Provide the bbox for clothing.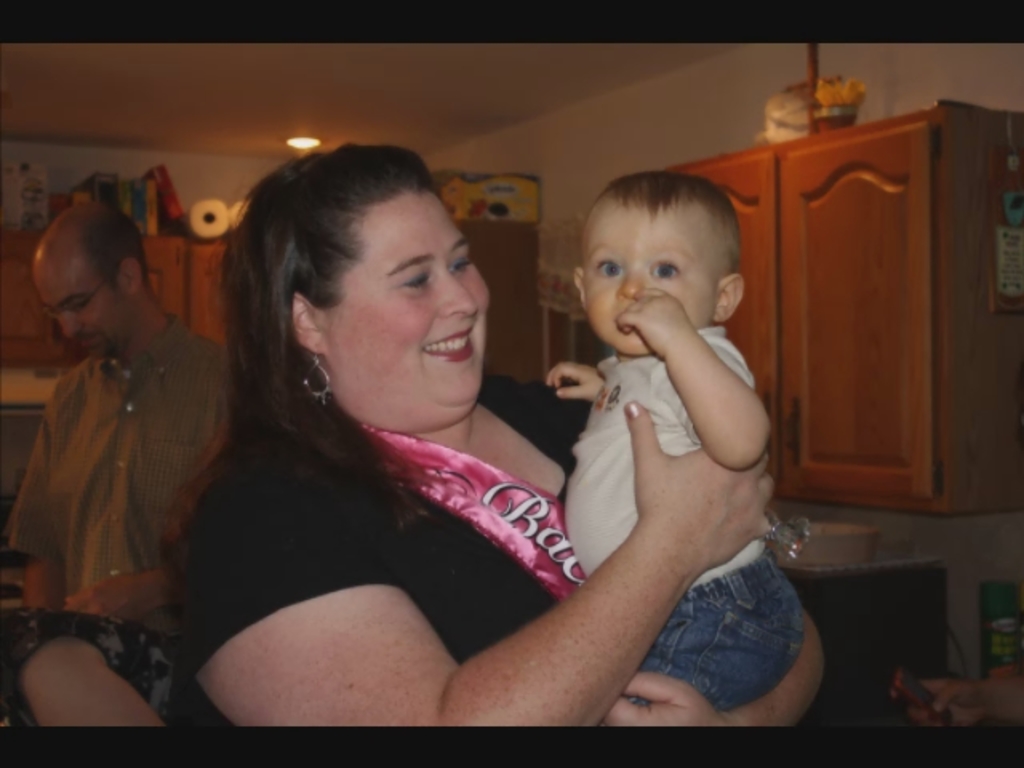
<box>163,274,600,690</box>.
